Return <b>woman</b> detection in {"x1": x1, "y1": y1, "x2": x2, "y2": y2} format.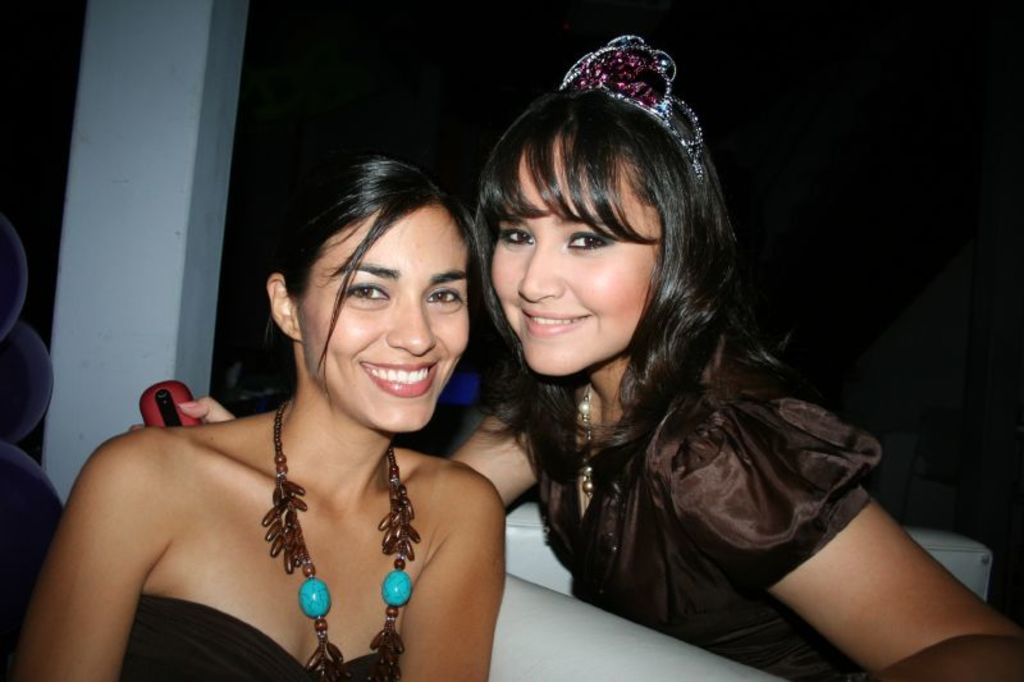
{"x1": 127, "y1": 35, "x2": 1023, "y2": 681}.
